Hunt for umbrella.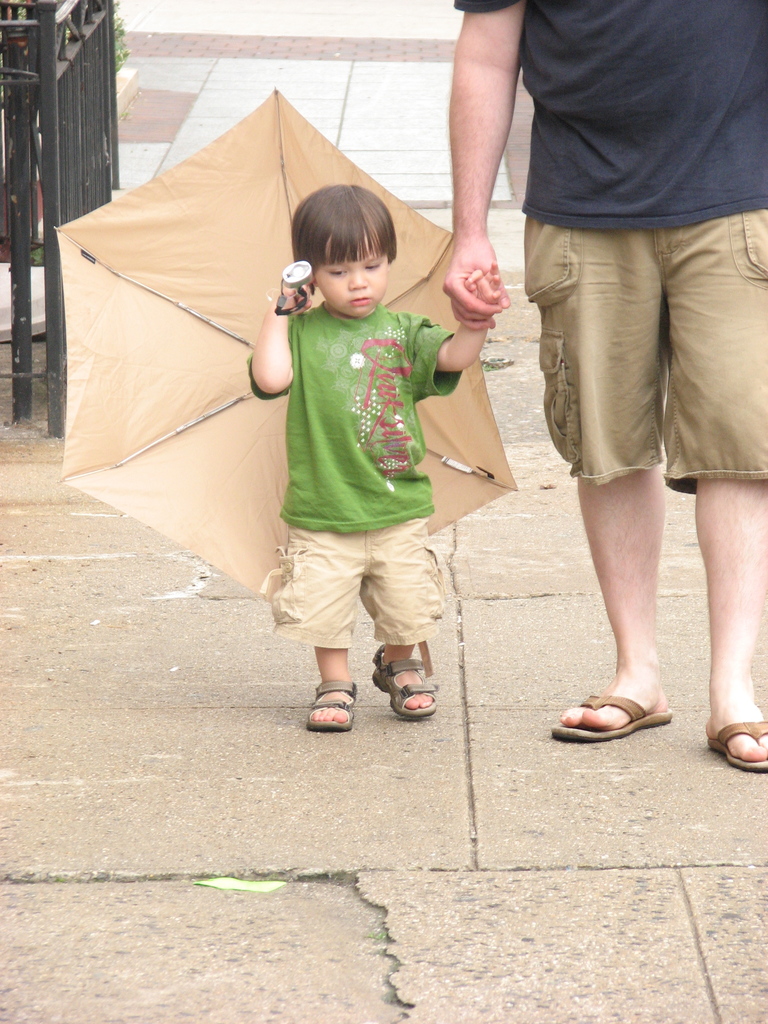
Hunted down at (x1=52, y1=89, x2=517, y2=603).
